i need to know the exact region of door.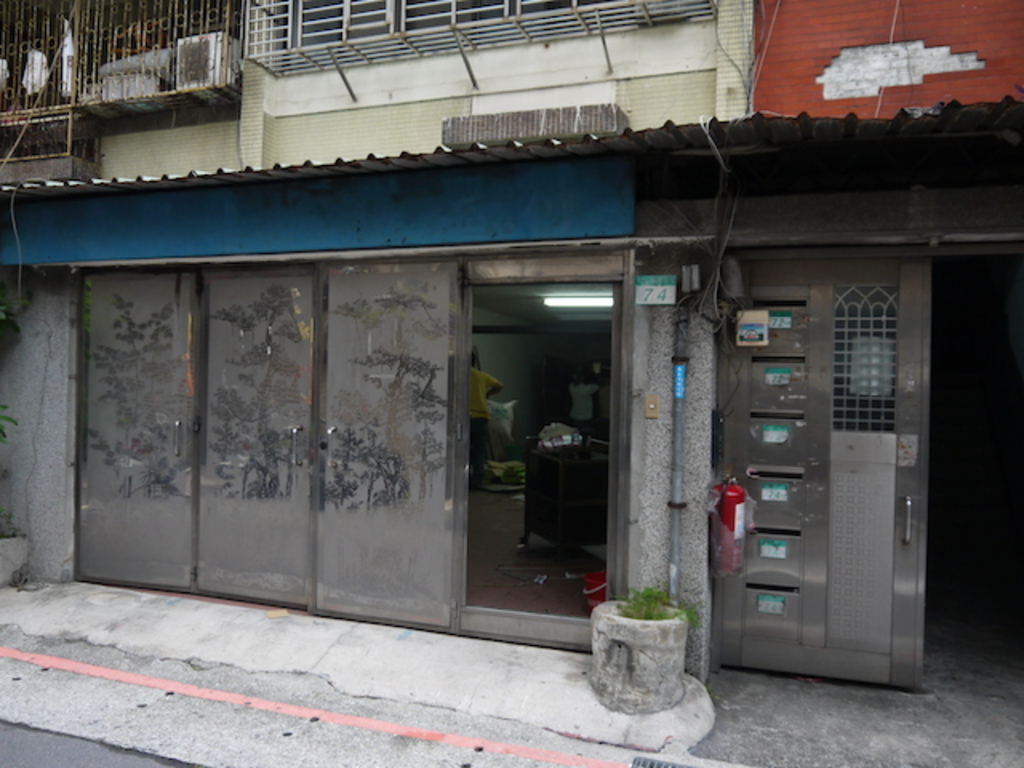
Region: [317,258,459,624].
